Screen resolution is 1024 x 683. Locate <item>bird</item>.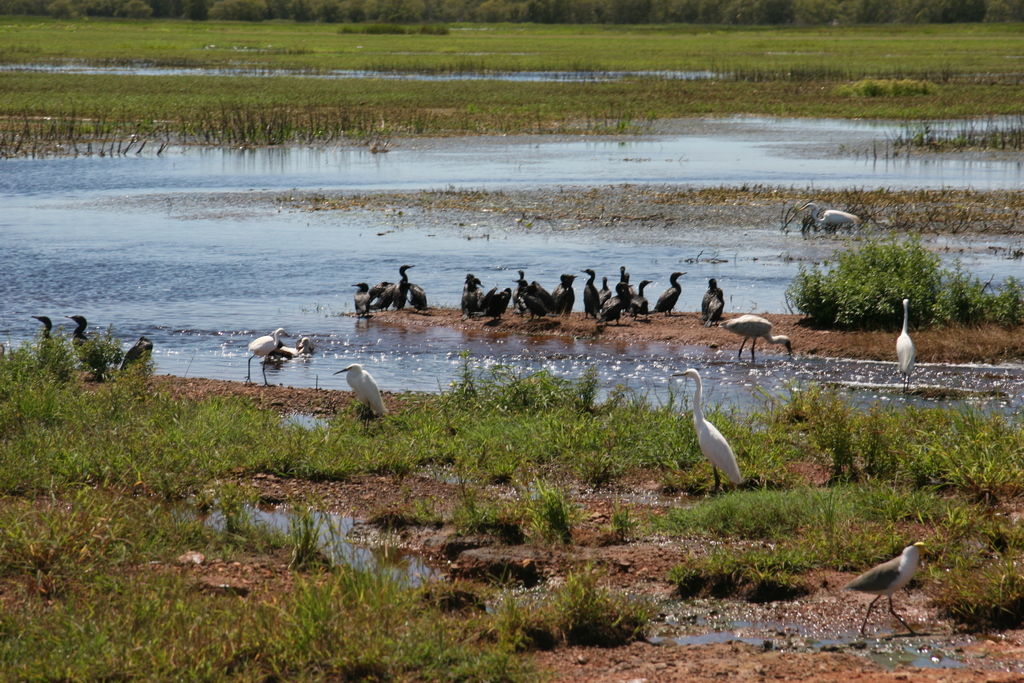
x1=891 y1=298 x2=917 y2=384.
